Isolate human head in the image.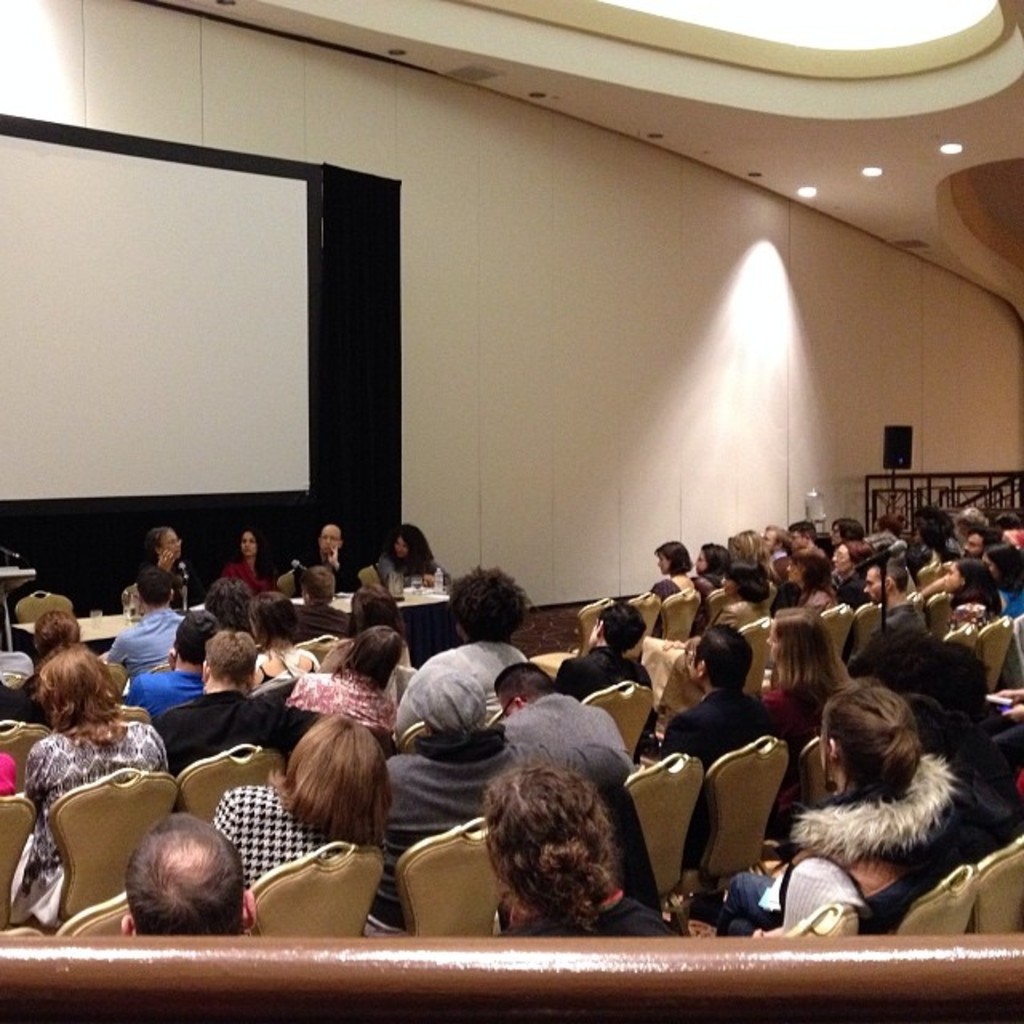
Isolated region: crop(406, 661, 490, 734).
